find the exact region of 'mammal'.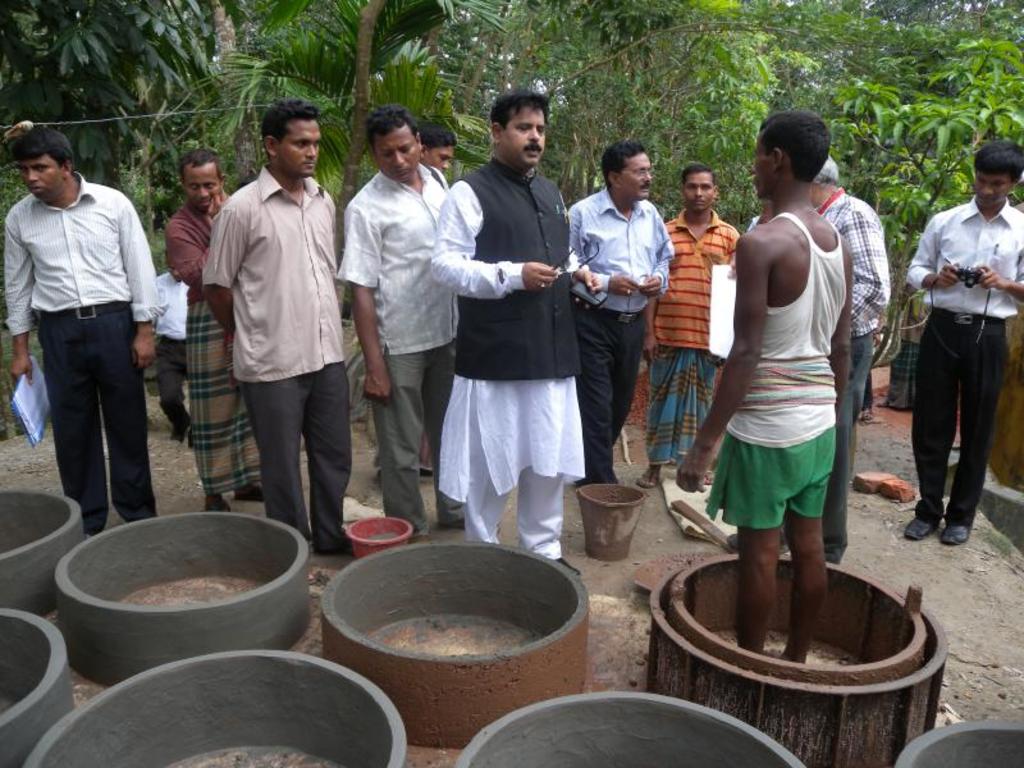
Exact region: (x1=155, y1=261, x2=189, y2=436).
